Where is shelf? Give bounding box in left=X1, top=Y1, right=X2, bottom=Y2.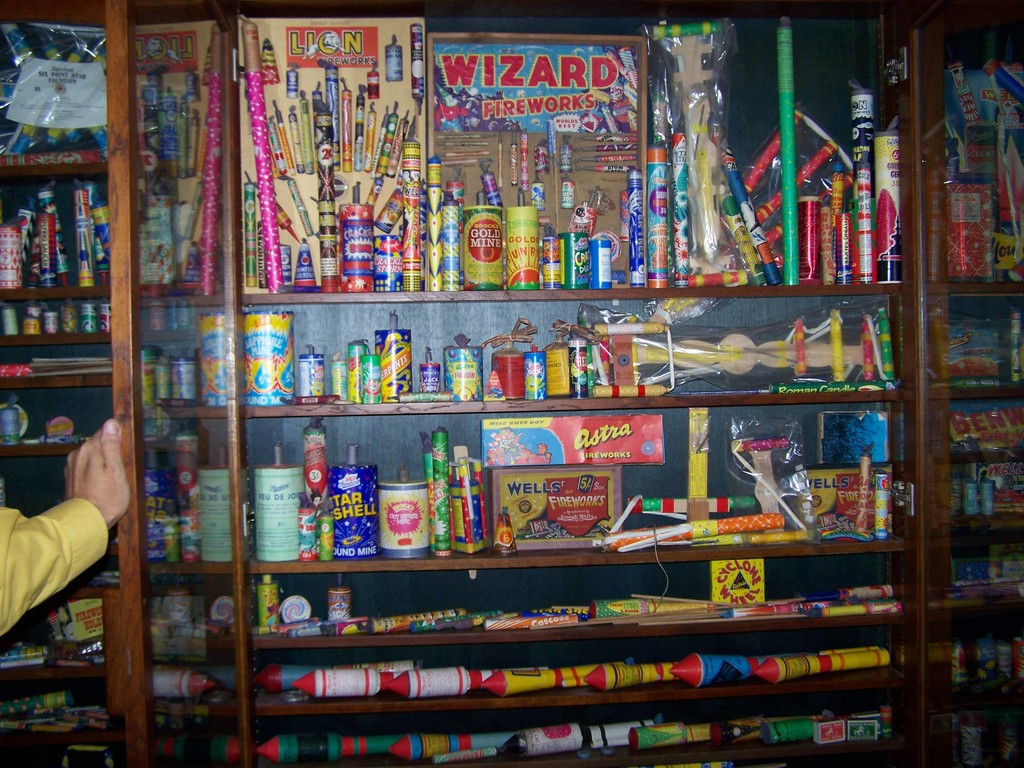
left=0, top=385, right=110, bottom=444.
